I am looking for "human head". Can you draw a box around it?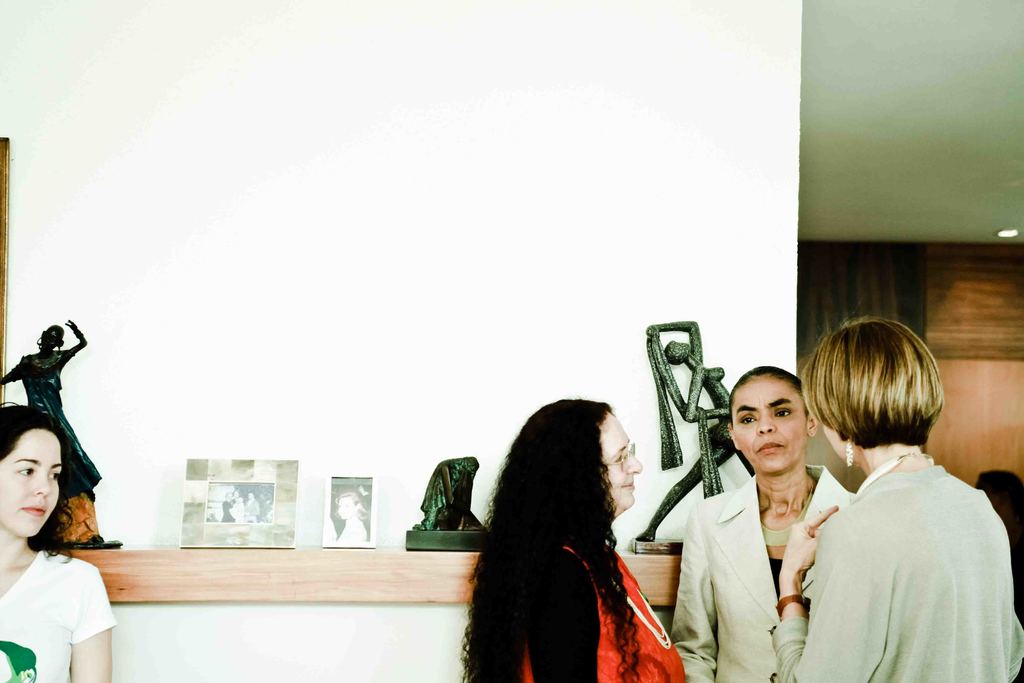
Sure, the bounding box is {"x1": 505, "y1": 399, "x2": 643, "y2": 525}.
